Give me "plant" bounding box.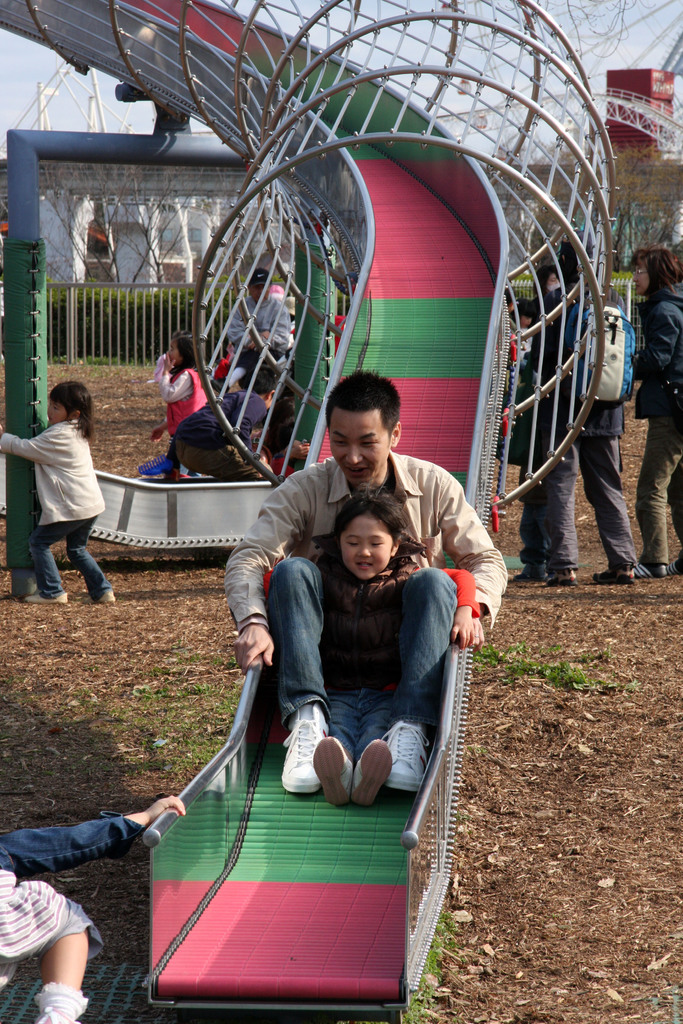
bbox=[188, 650, 197, 664].
